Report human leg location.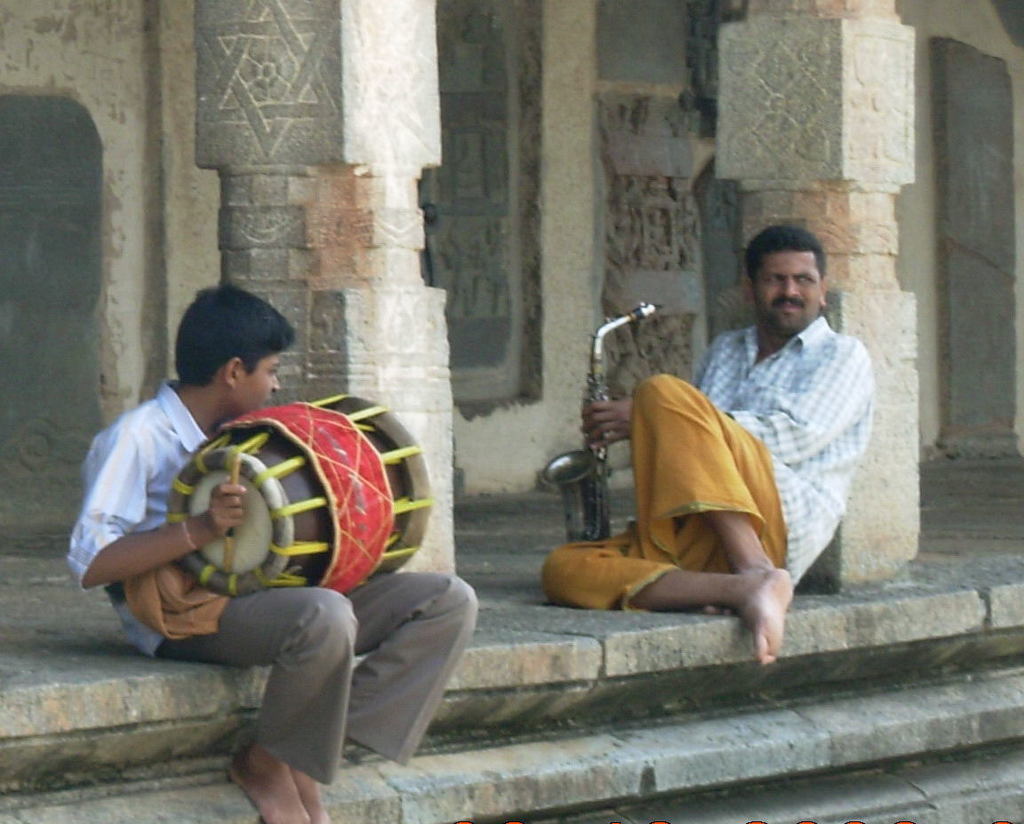
Report: (left=639, top=360, right=801, bottom=582).
